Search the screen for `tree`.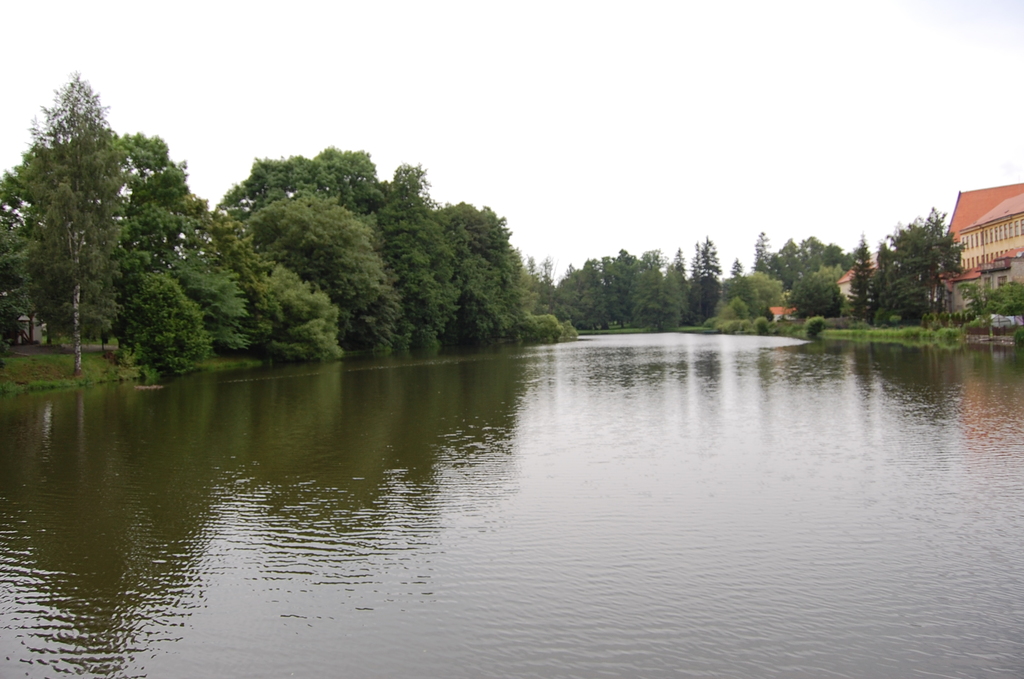
Found at 662/240/709/324.
